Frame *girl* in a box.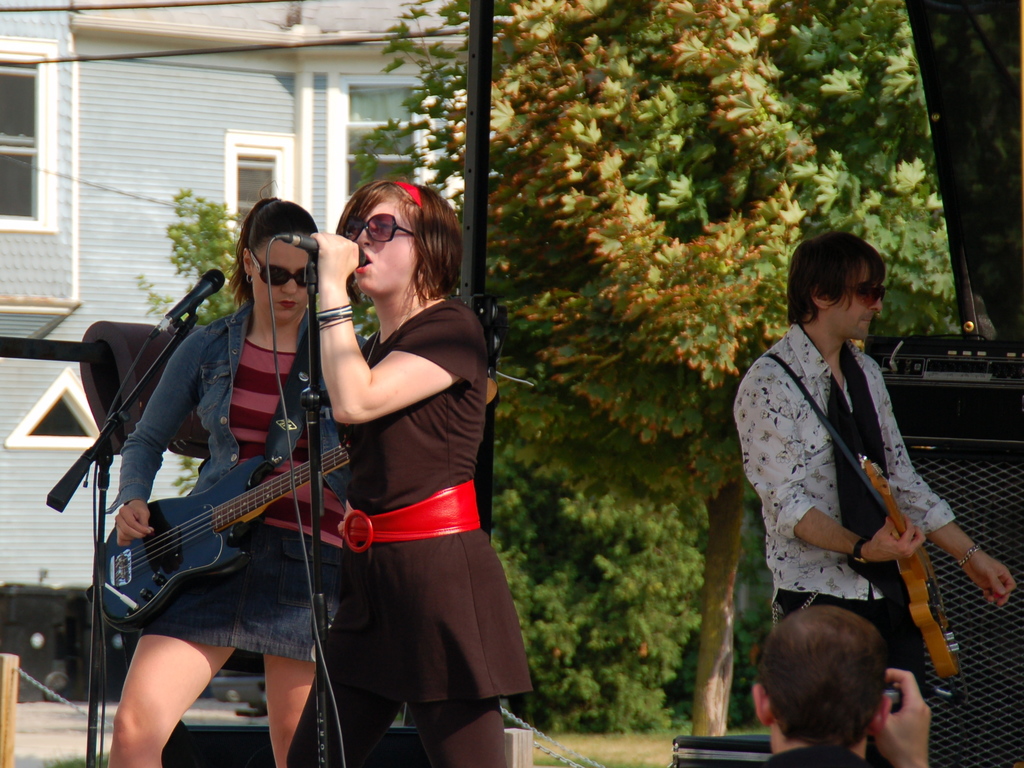
bbox(299, 175, 532, 767).
